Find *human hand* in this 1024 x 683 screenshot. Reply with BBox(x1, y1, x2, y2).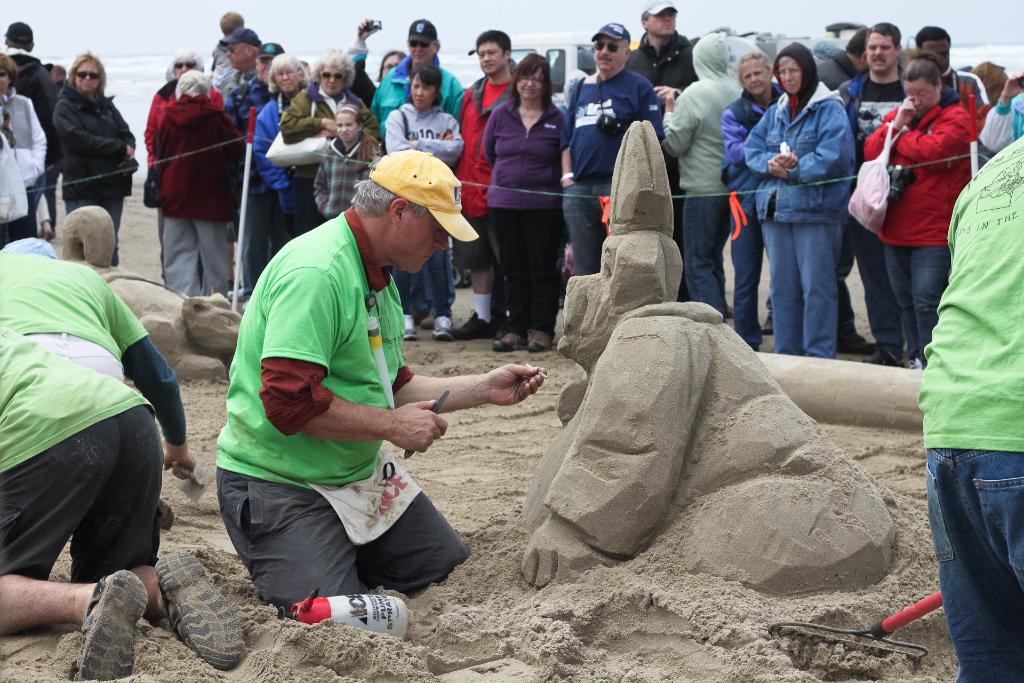
BBox(655, 81, 671, 104).
